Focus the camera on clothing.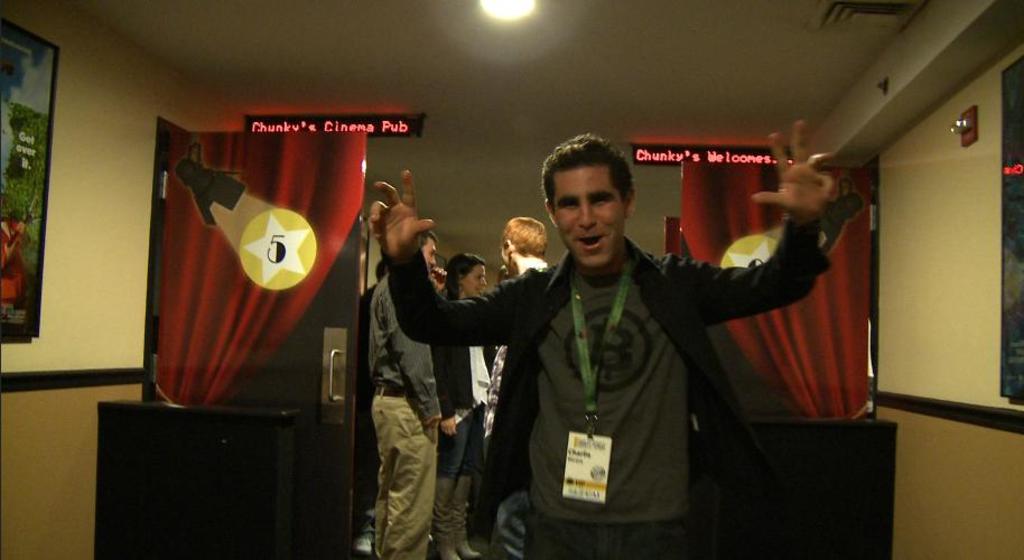
Focus region: <region>435, 336, 494, 480</region>.
